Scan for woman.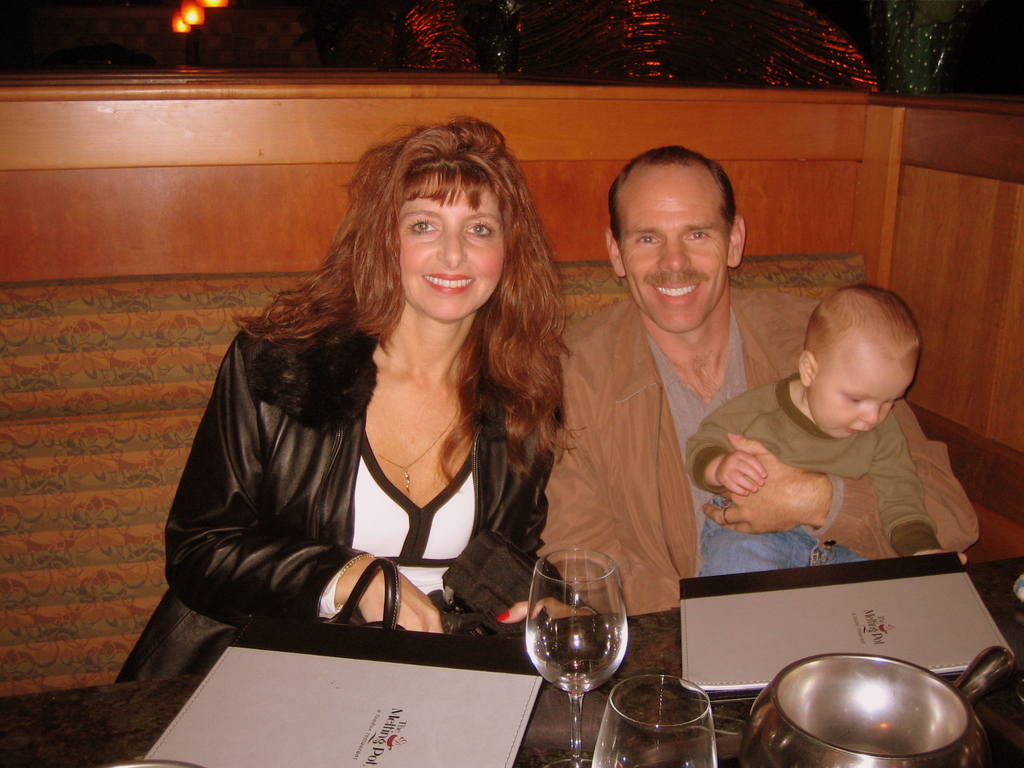
Scan result: left=141, top=116, right=603, bottom=695.
